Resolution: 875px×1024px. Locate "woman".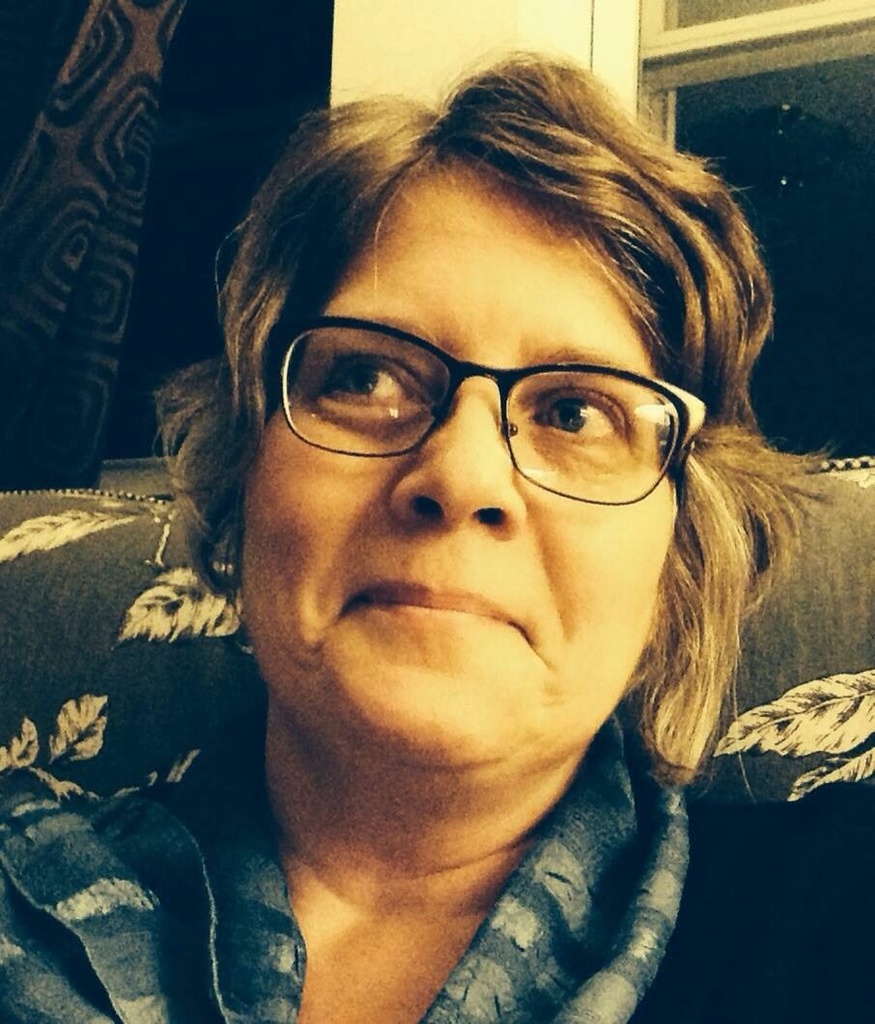
[left=77, top=83, right=874, bottom=1023].
